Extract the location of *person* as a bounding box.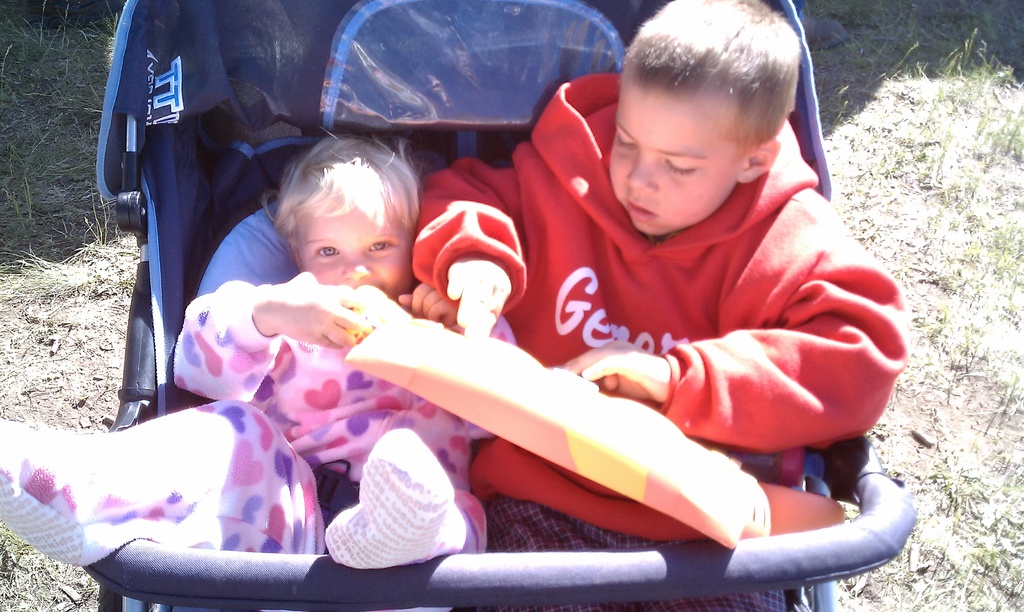
(left=412, top=0, right=910, bottom=611).
